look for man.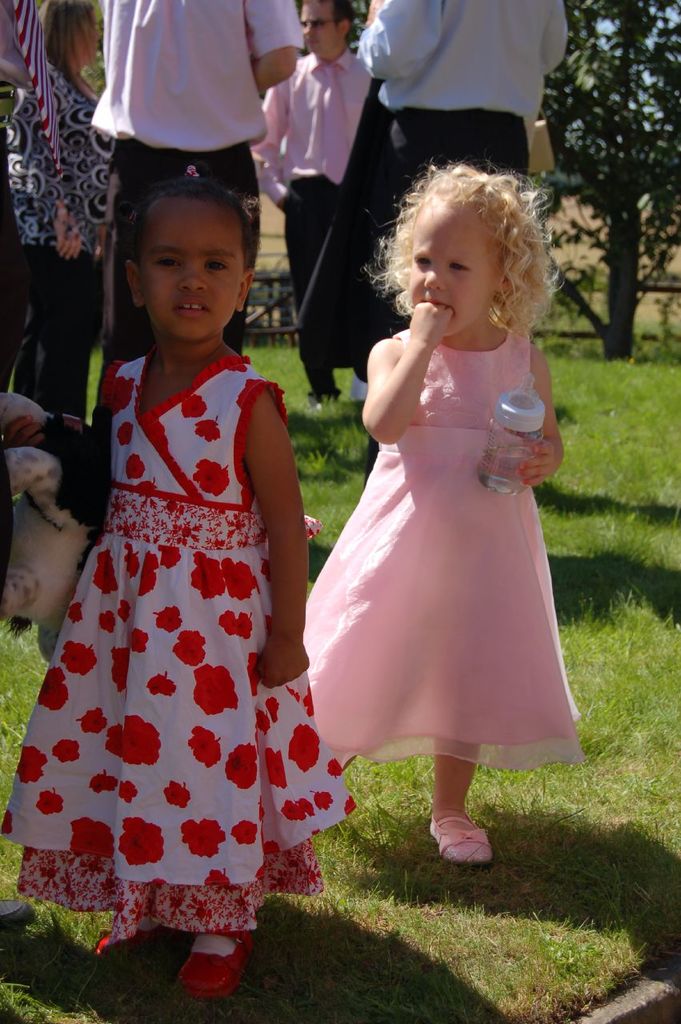
Found: locate(83, 0, 303, 433).
